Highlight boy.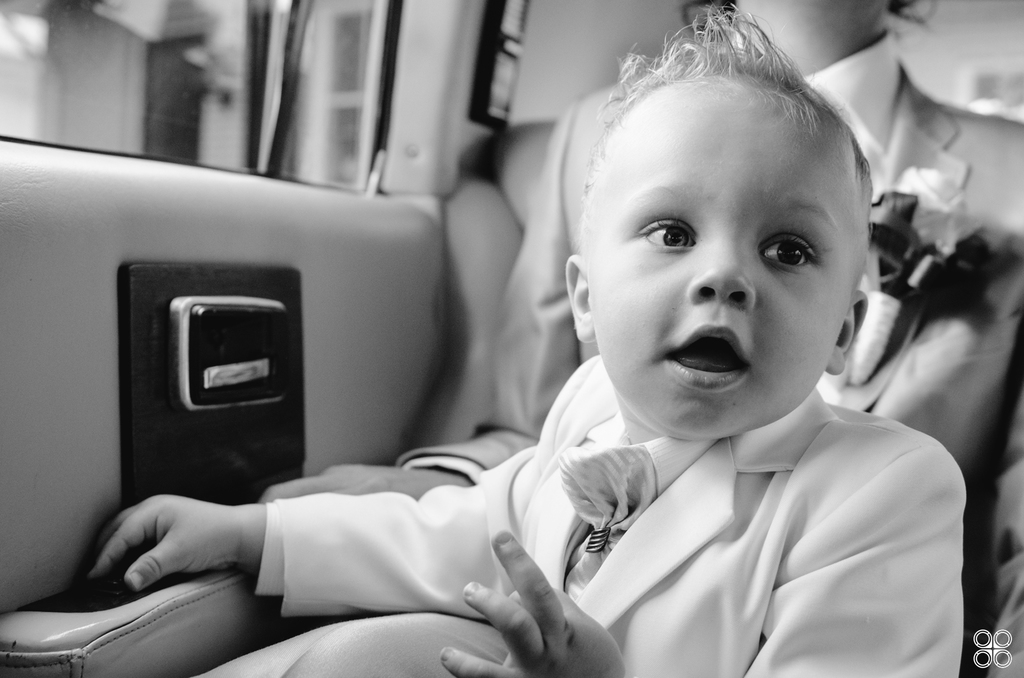
Highlighted region: [left=122, top=58, right=822, bottom=677].
